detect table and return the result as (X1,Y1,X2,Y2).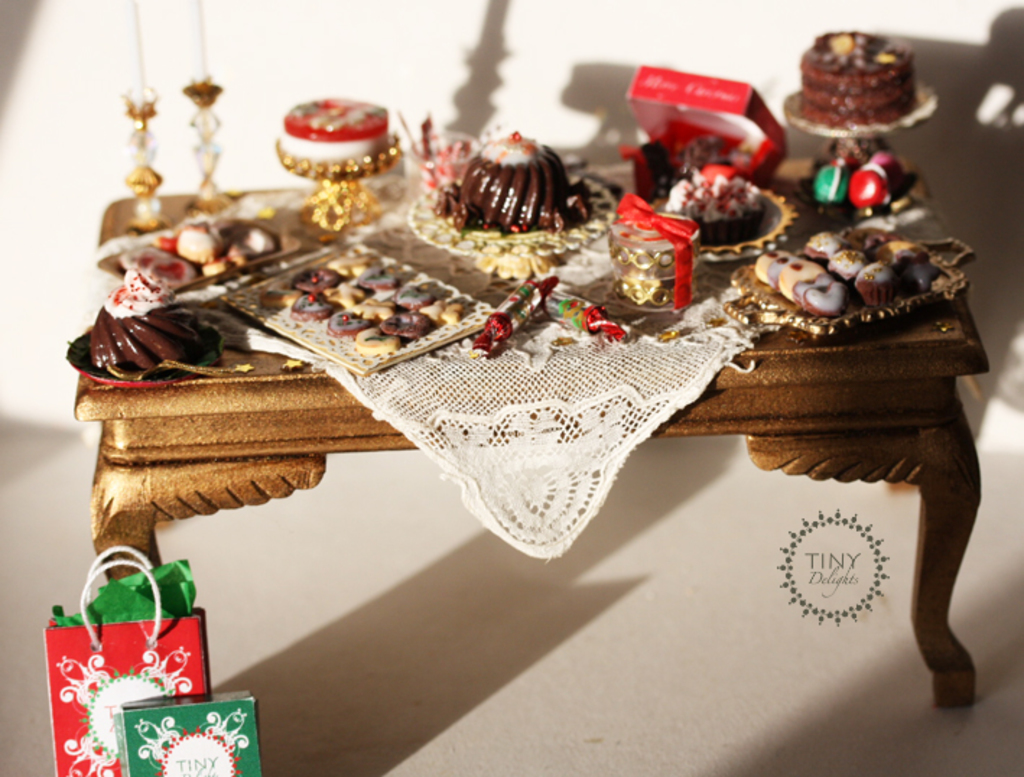
(66,77,1023,748).
